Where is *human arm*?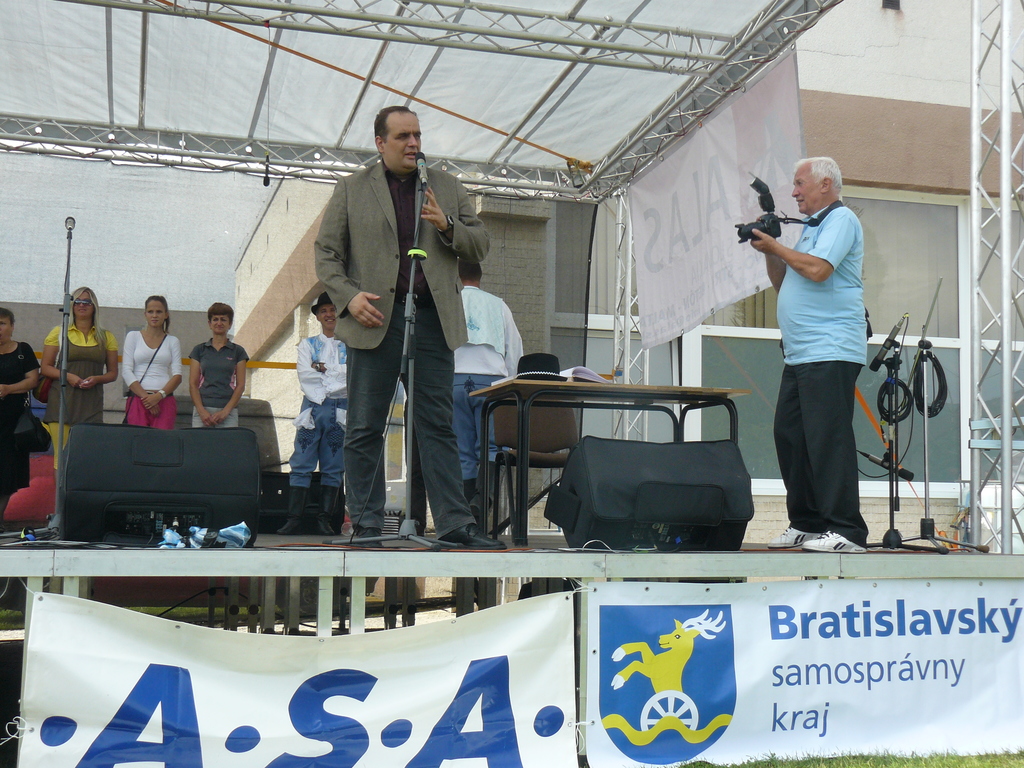
locate(218, 346, 253, 431).
